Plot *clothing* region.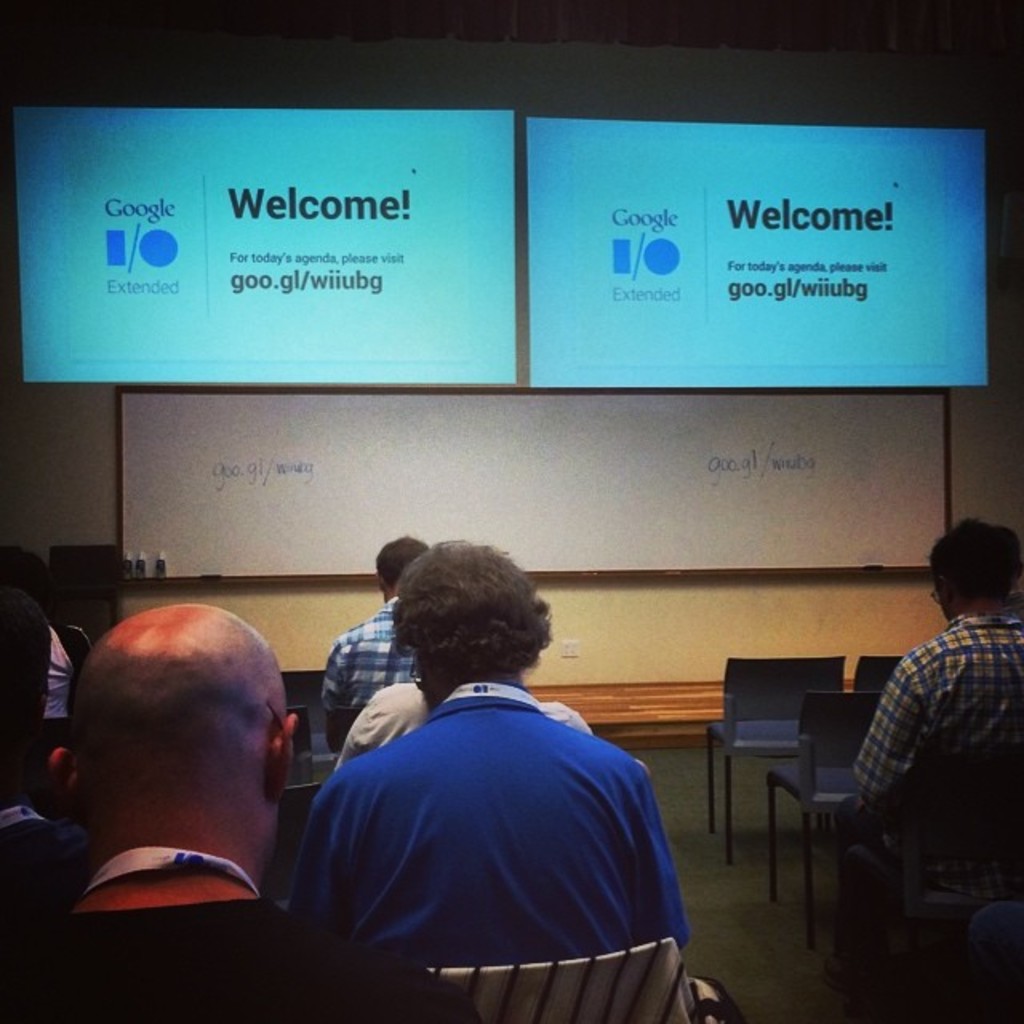
Plotted at l=283, t=642, r=690, b=994.
